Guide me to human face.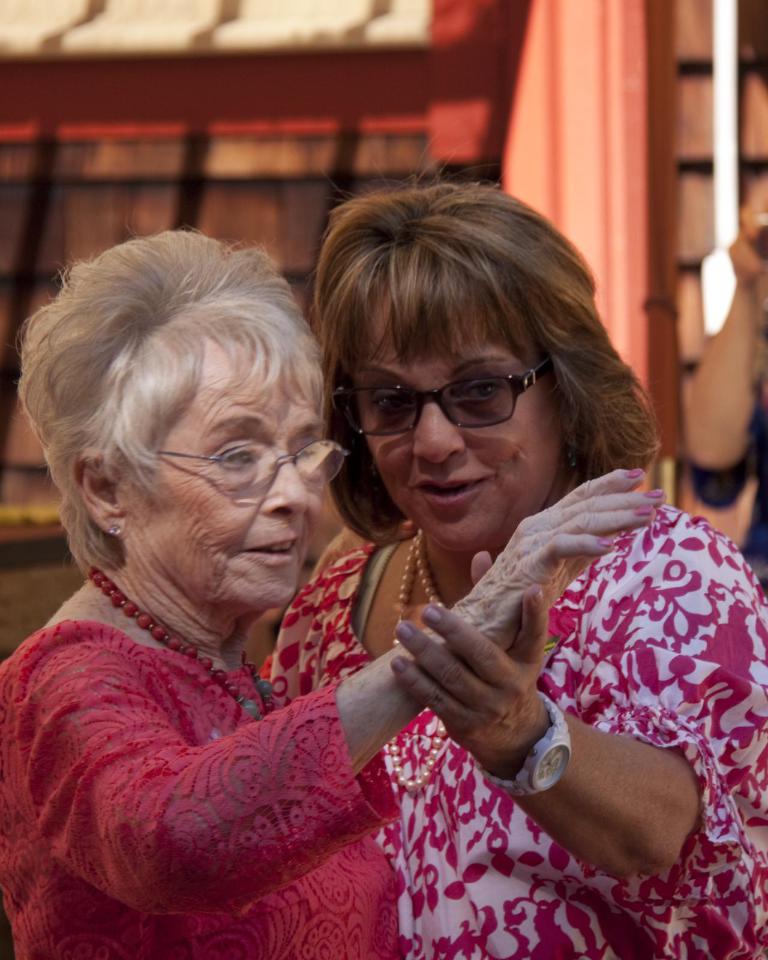
Guidance: x1=125, y1=345, x2=332, y2=617.
